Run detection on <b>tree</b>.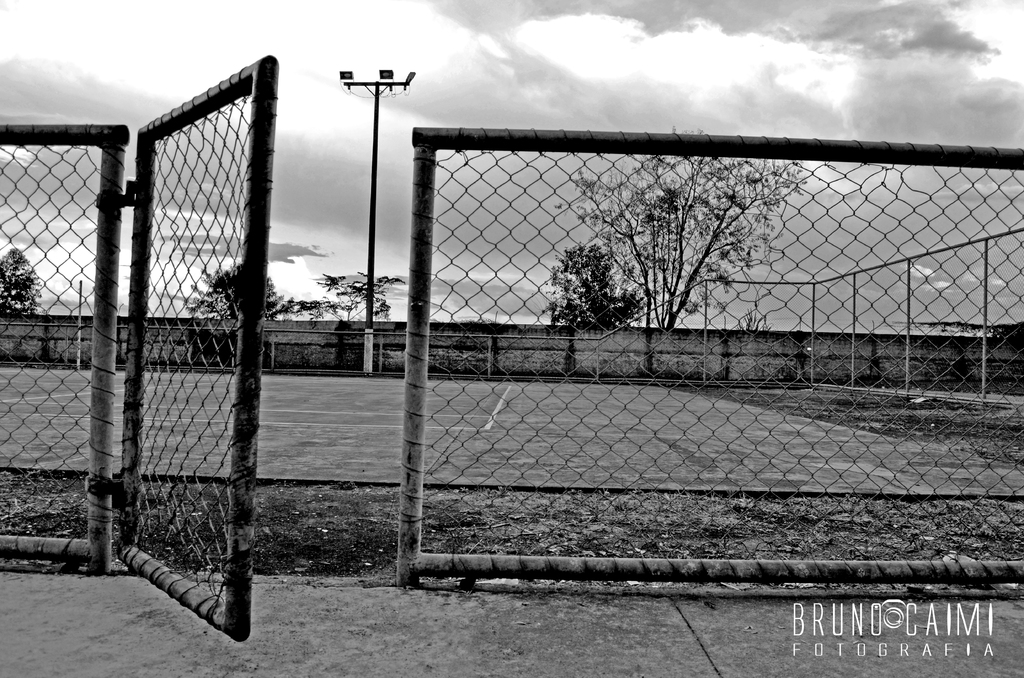
Result: (x1=313, y1=270, x2=404, y2=334).
